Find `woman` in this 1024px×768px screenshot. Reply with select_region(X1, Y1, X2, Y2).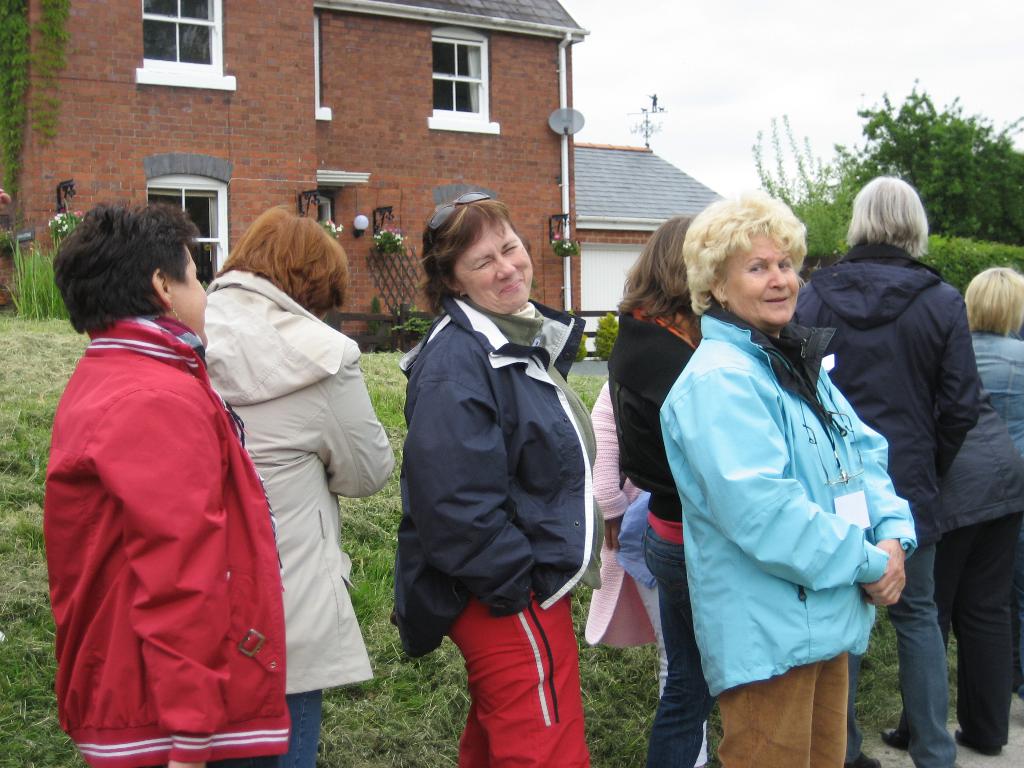
select_region(42, 209, 285, 767).
